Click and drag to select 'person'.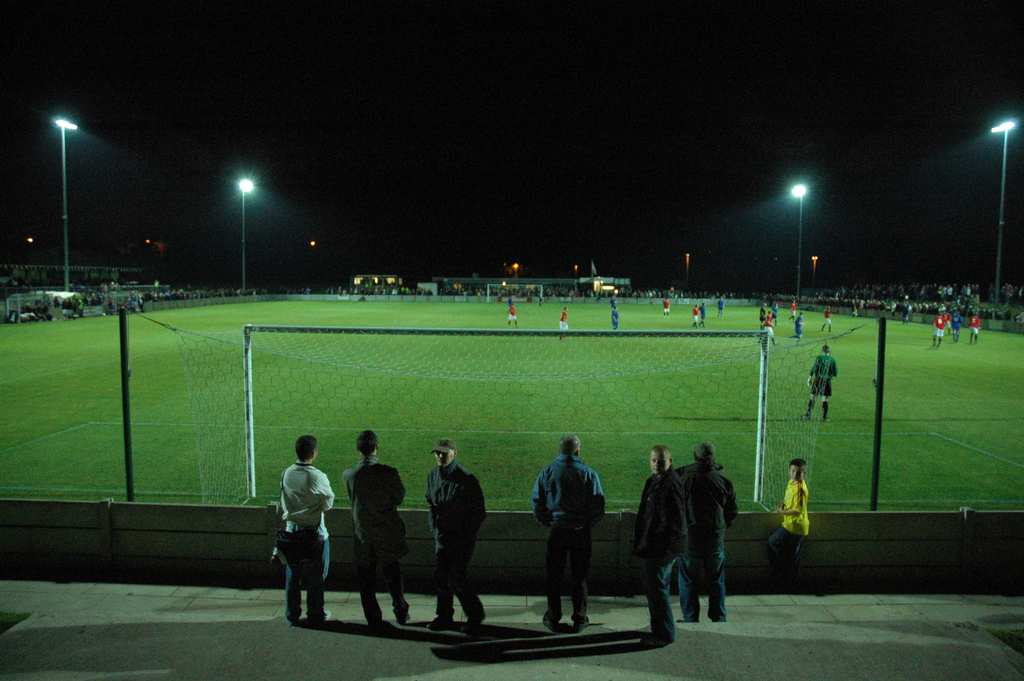
Selection: (x1=788, y1=311, x2=804, y2=345).
